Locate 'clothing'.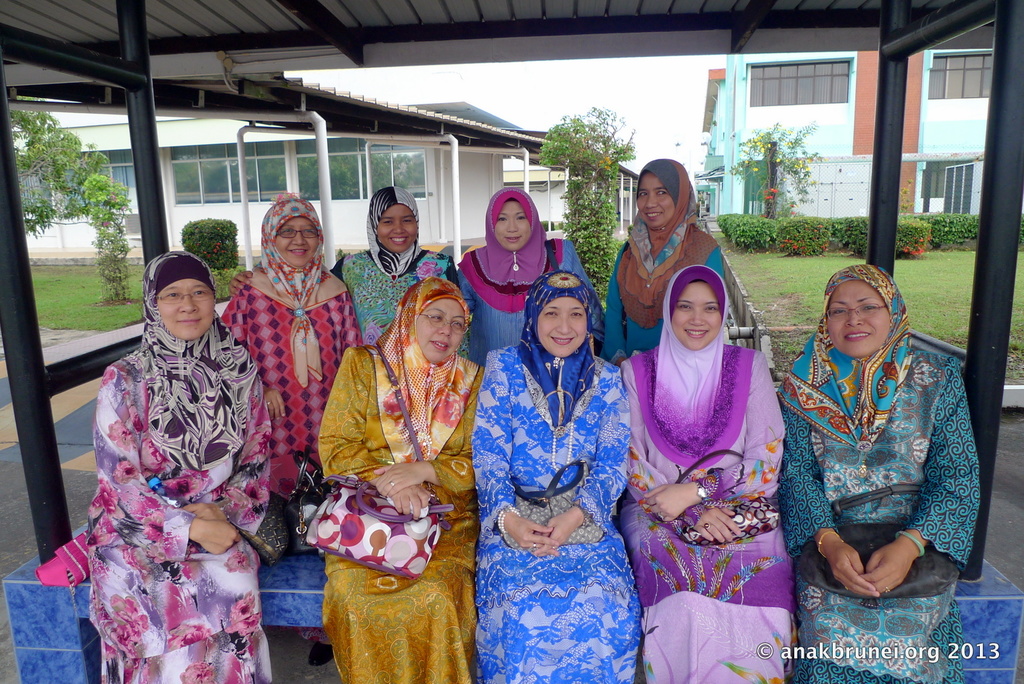
Bounding box: [left=218, top=197, right=362, bottom=493].
